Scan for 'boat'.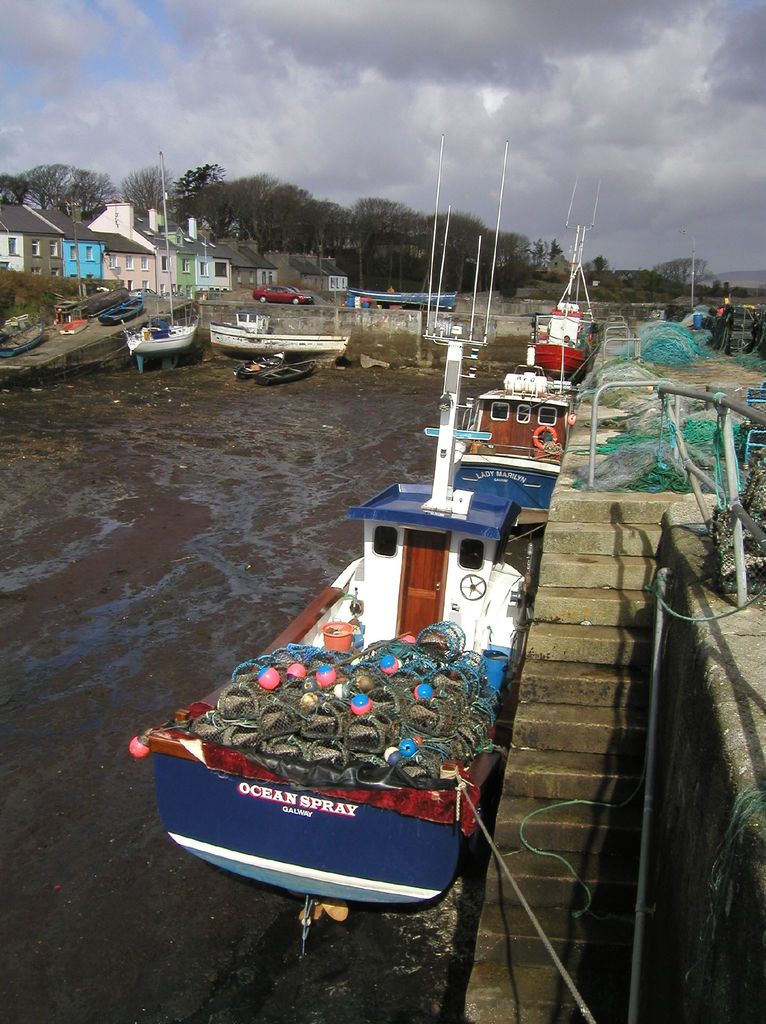
Scan result: box(263, 358, 321, 381).
